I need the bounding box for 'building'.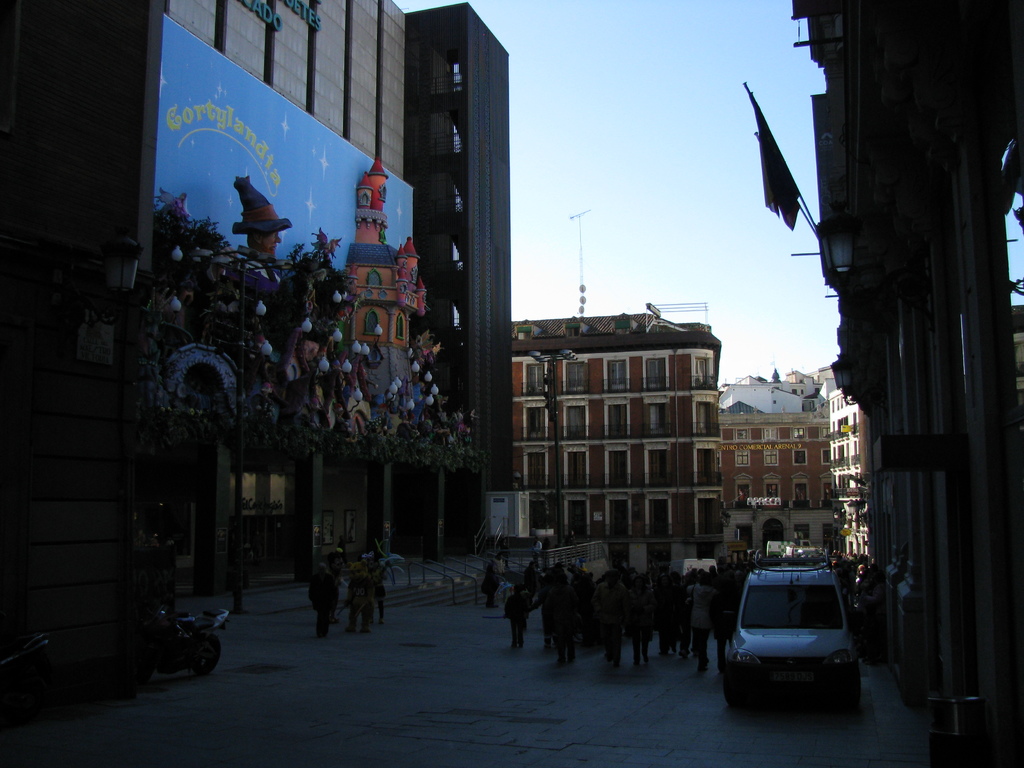
Here it is: detection(794, 0, 1023, 767).
